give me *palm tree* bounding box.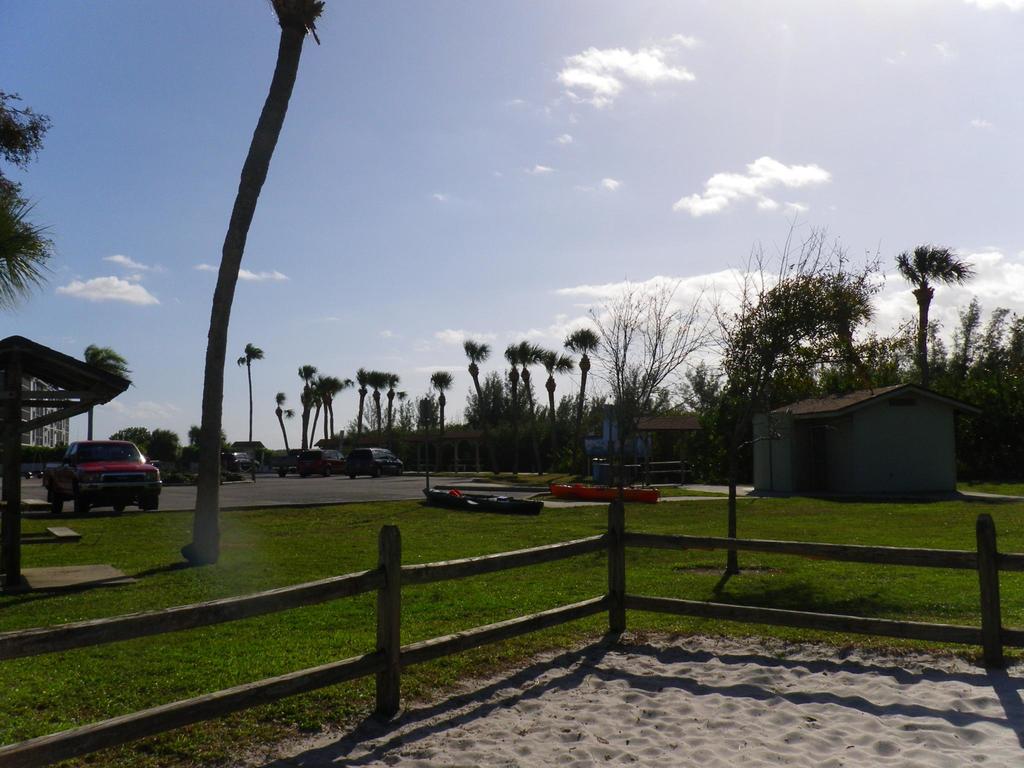
{"left": 270, "top": 389, "right": 311, "bottom": 457}.
